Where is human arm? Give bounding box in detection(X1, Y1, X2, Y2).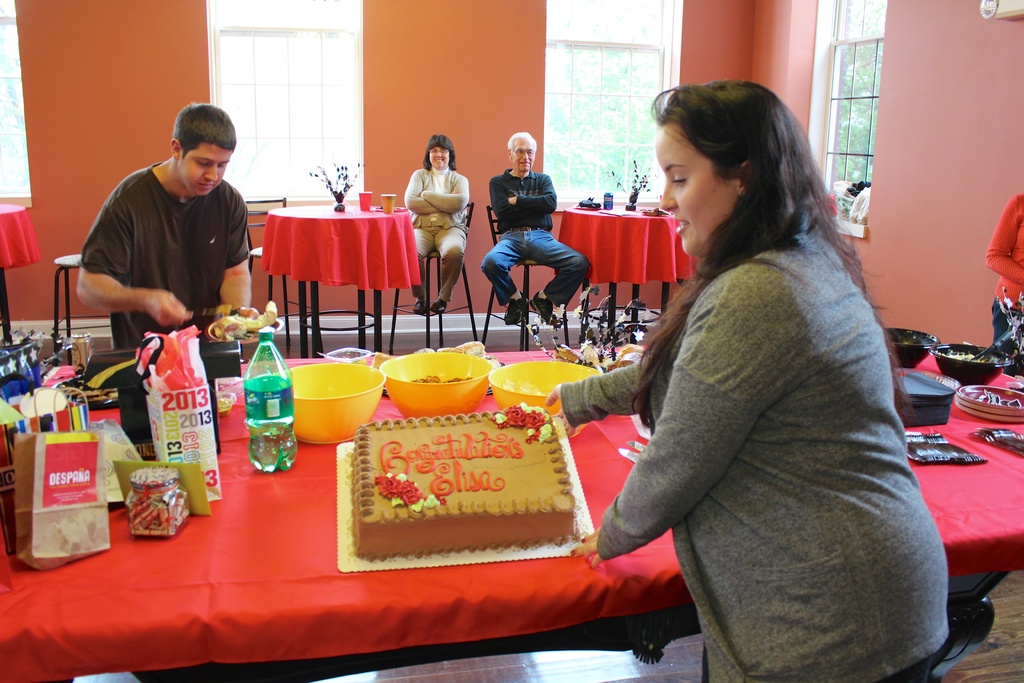
detection(490, 175, 546, 217).
